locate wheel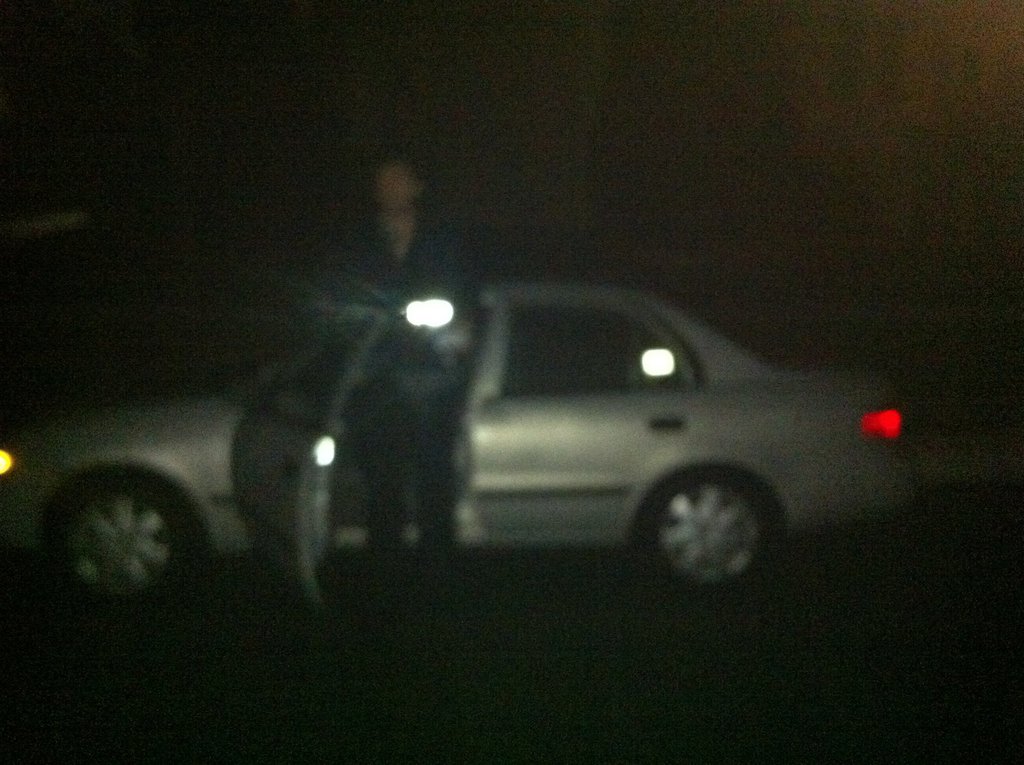
(60, 478, 189, 621)
